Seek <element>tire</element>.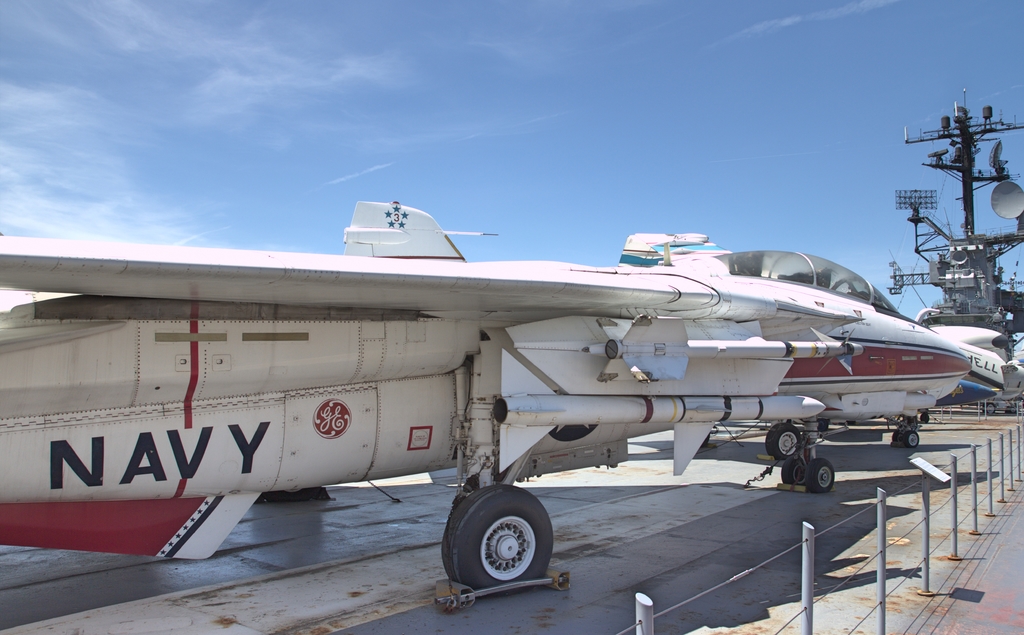
detection(272, 485, 307, 504).
